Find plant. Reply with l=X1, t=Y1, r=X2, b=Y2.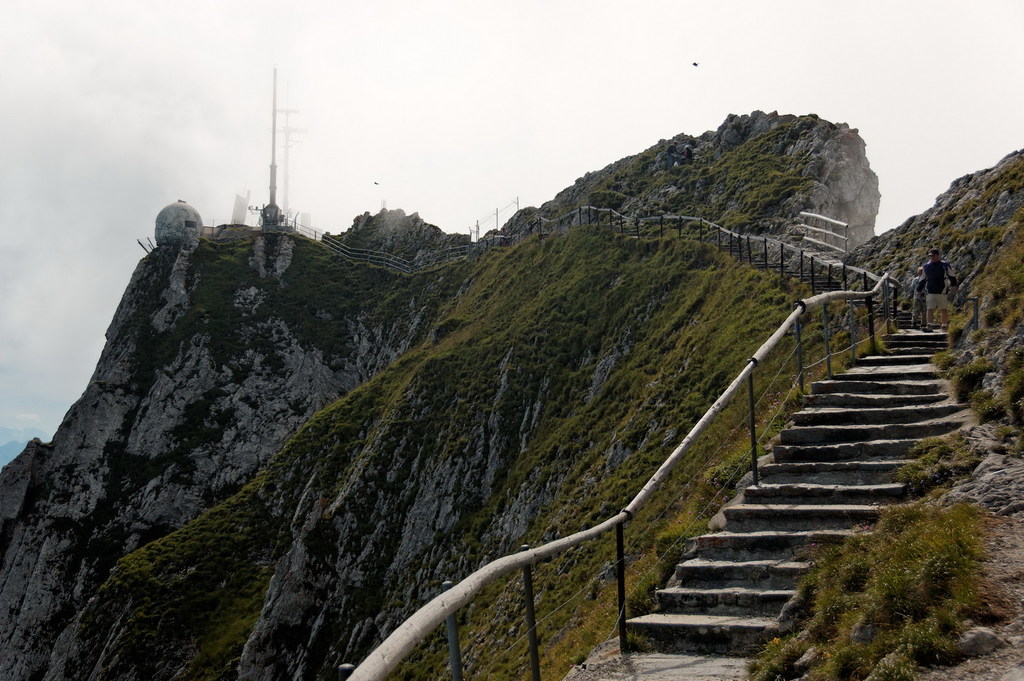
l=517, t=203, r=538, b=215.
